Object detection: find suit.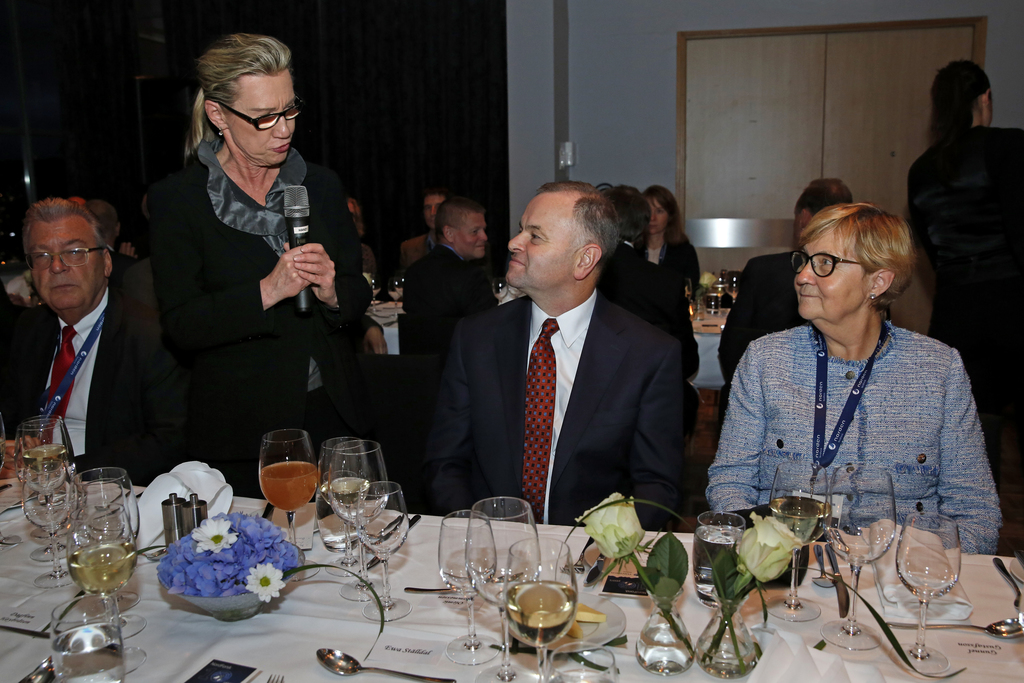
x1=123 y1=86 x2=373 y2=472.
